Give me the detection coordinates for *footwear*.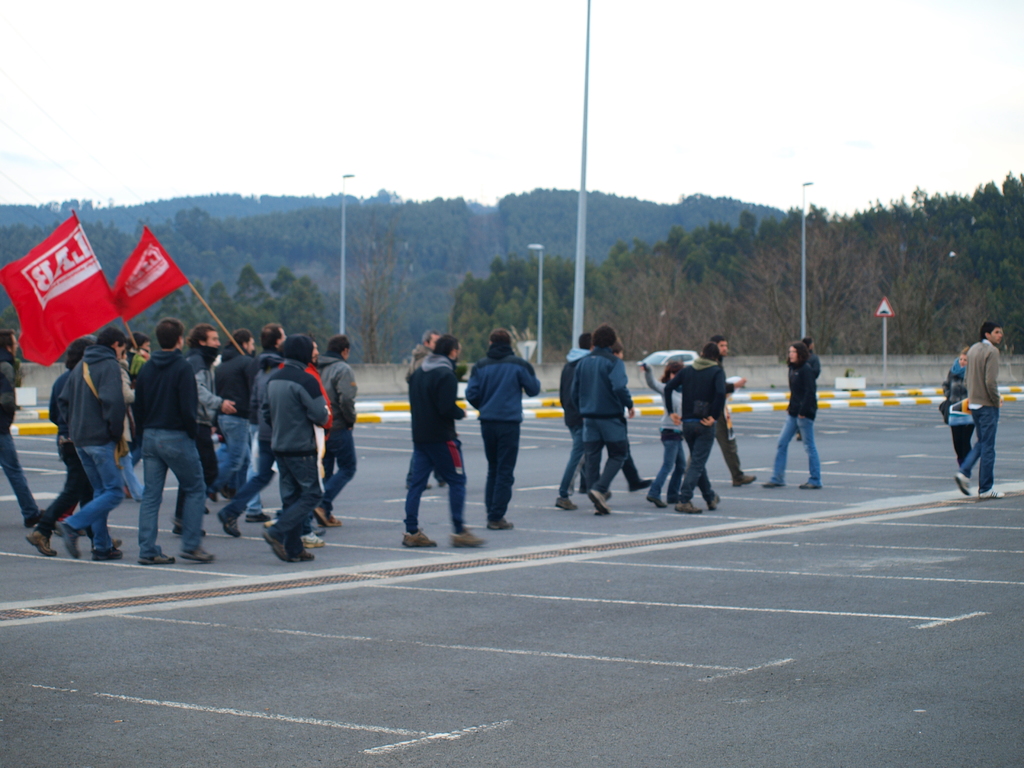
crop(627, 477, 655, 491).
